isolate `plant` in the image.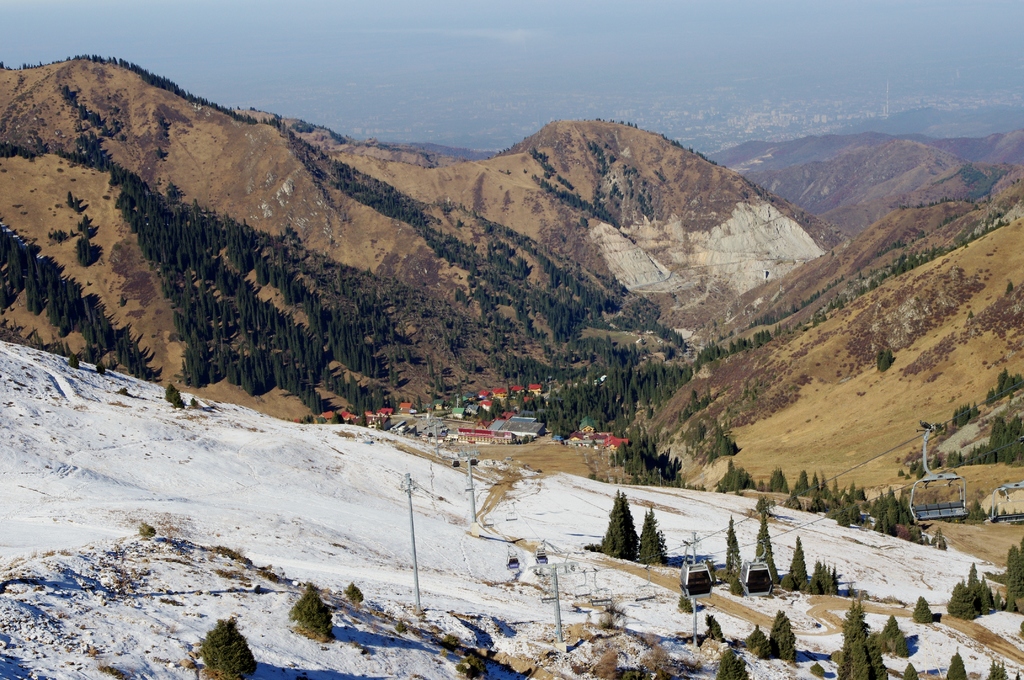
Isolated region: Rect(392, 619, 406, 636).
